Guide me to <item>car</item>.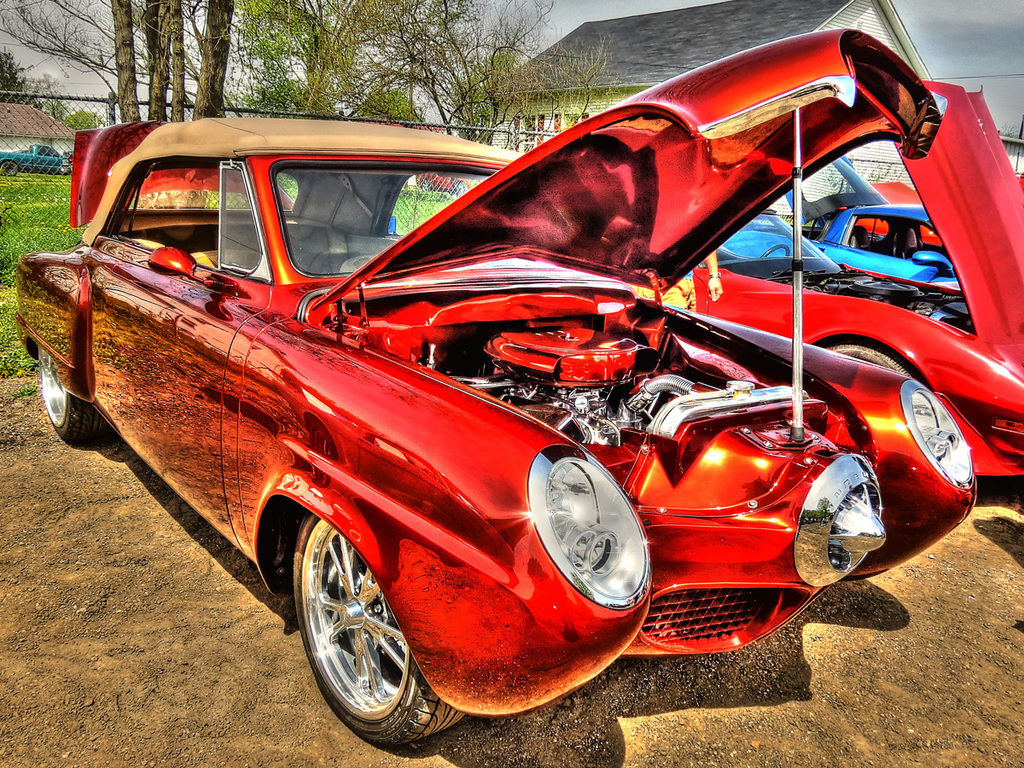
Guidance: {"x1": 10, "y1": 24, "x2": 980, "y2": 750}.
